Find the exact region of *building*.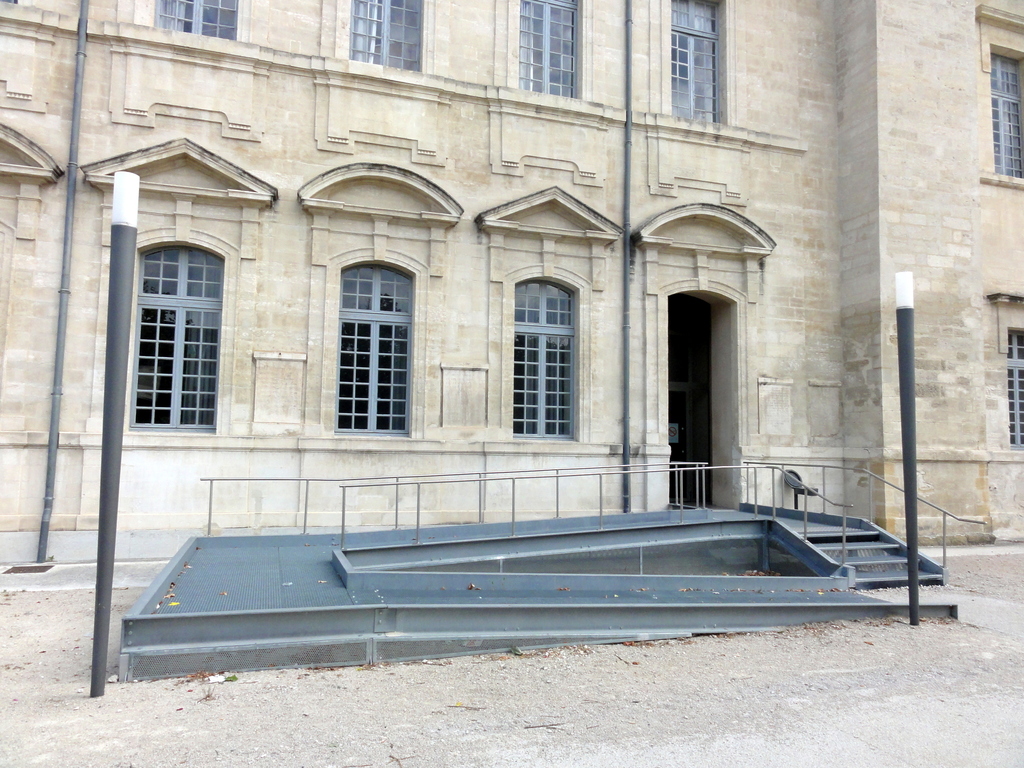
Exact region: bbox(0, 0, 1023, 576).
